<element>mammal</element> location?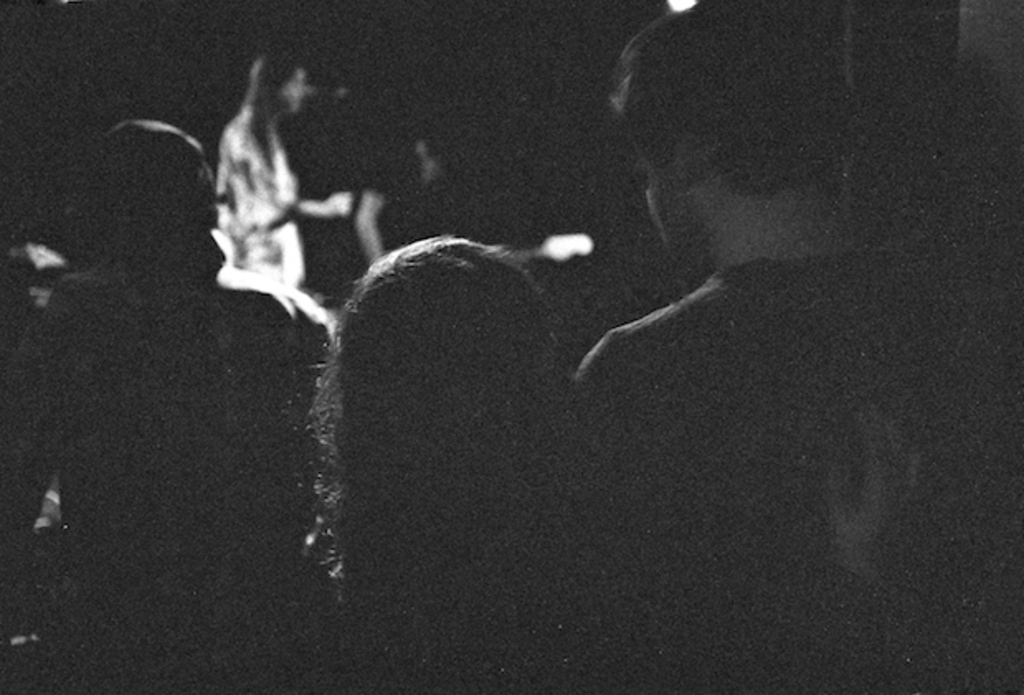
bbox(210, 45, 306, 284)
